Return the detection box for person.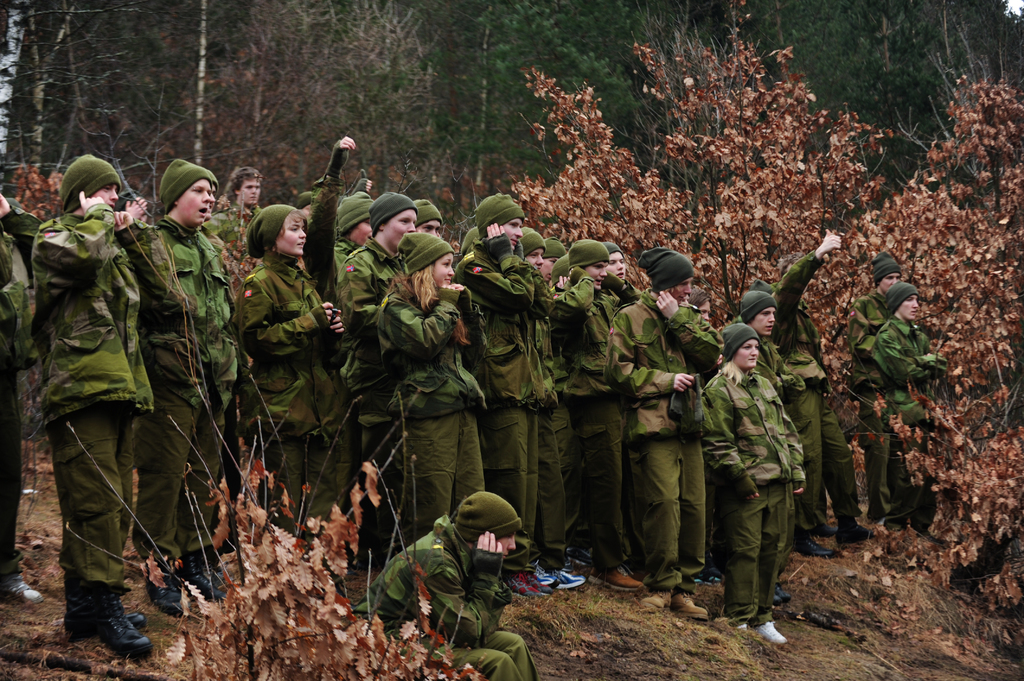
x1=223, y1=161, x2=264, y2=218.
